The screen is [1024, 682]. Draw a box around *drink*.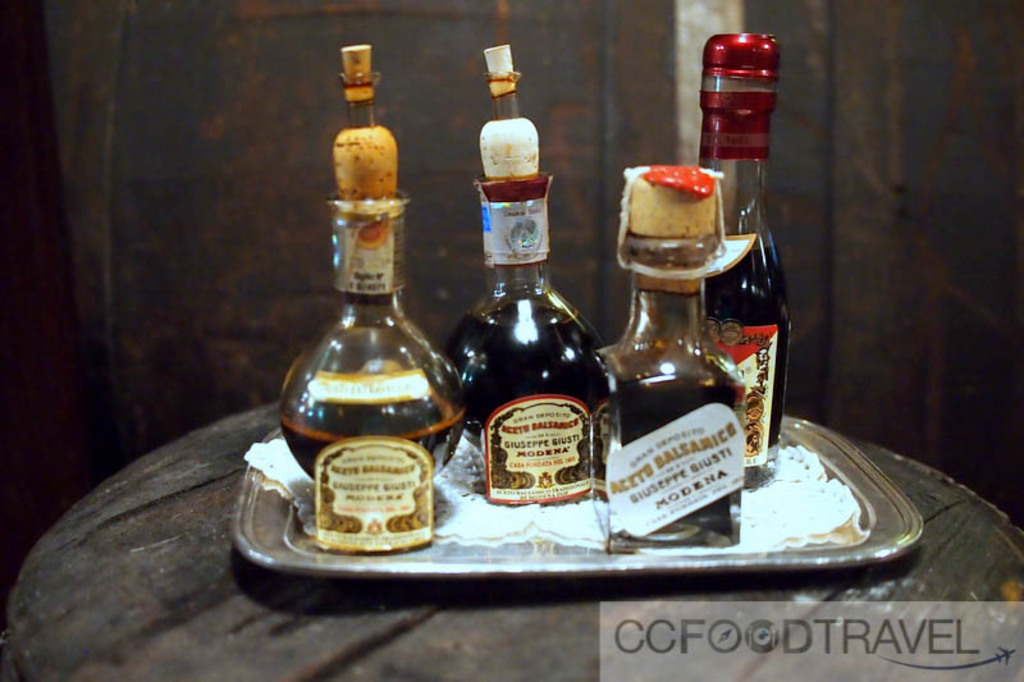
bbox=(602, 175, 741, 550).
